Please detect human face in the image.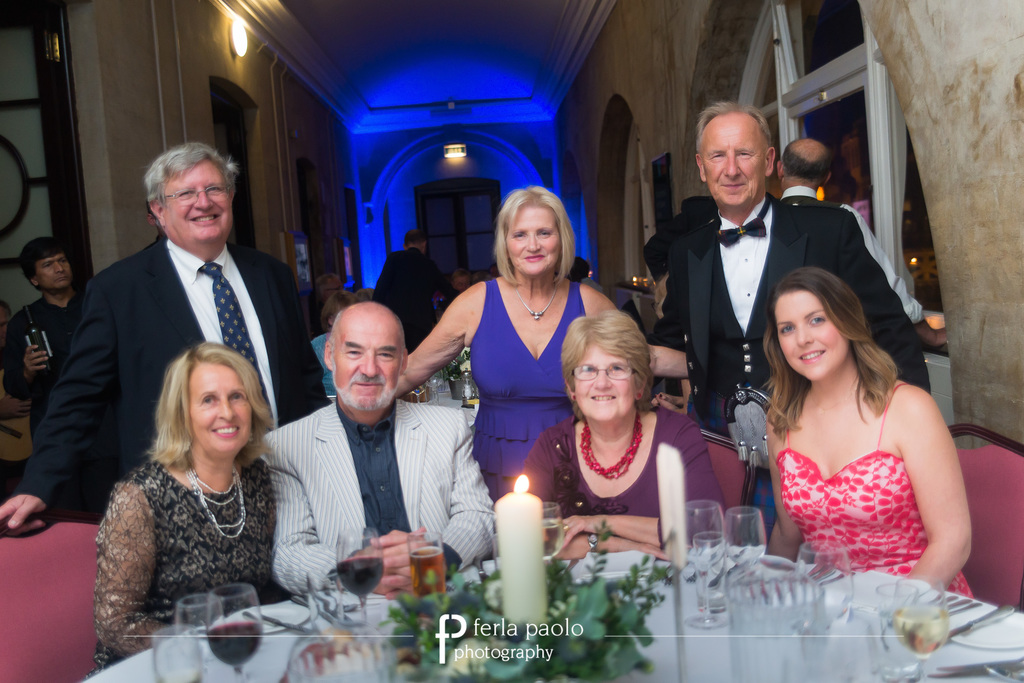
188,360,253,455.
